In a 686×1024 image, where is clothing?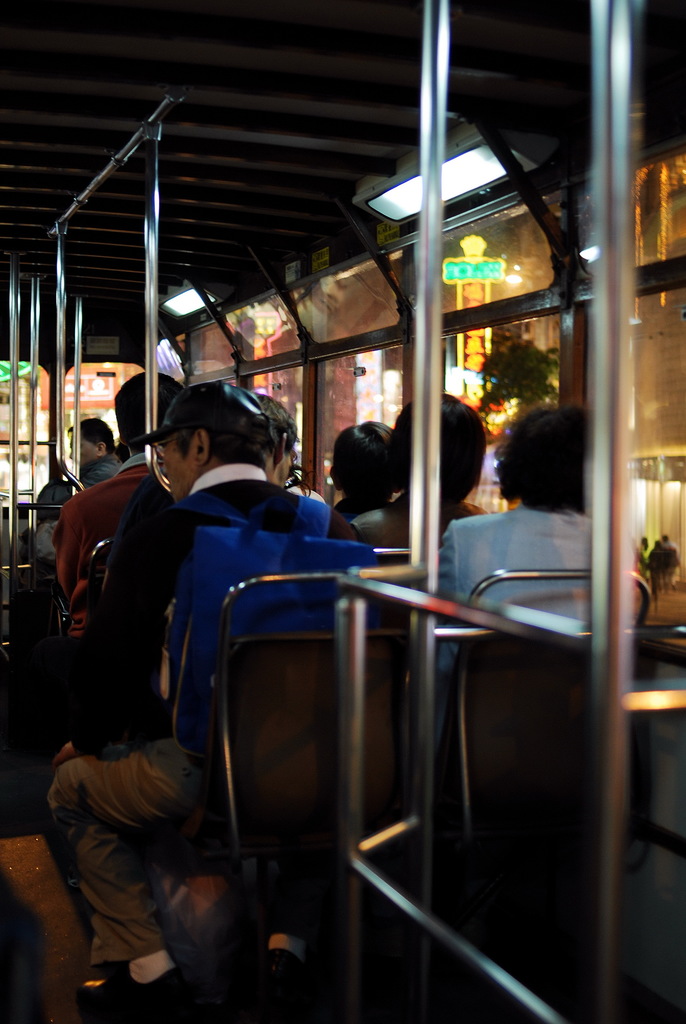
locate(42, 465, 389, 956).
